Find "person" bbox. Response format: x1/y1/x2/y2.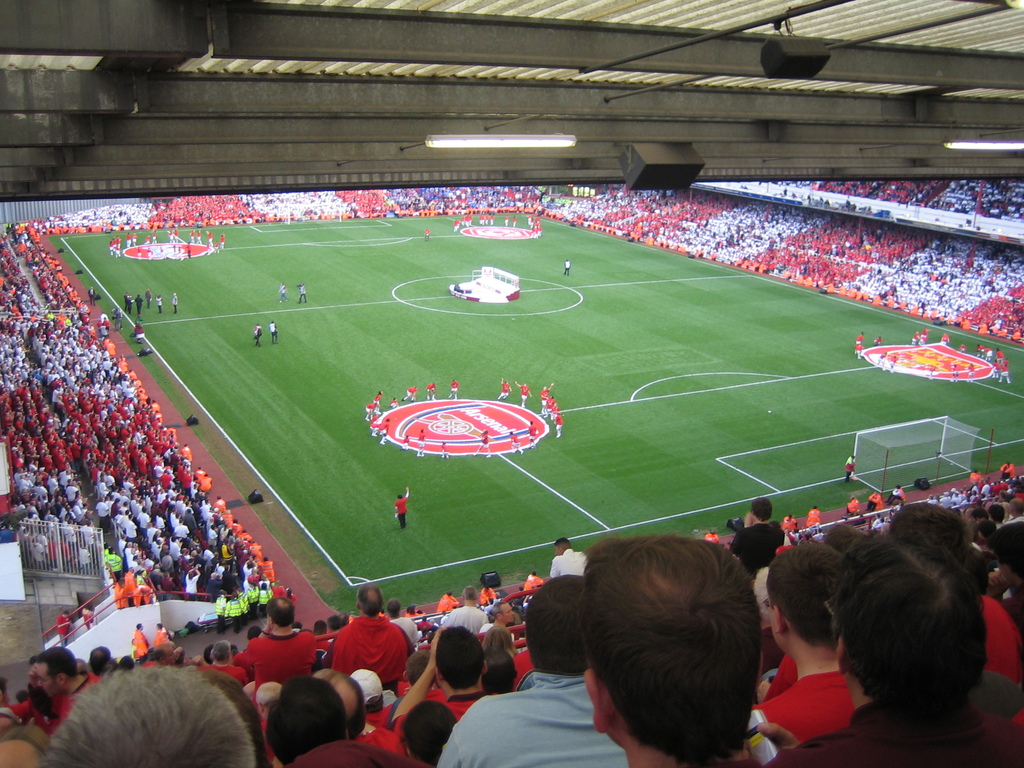
380/417/397/445.
